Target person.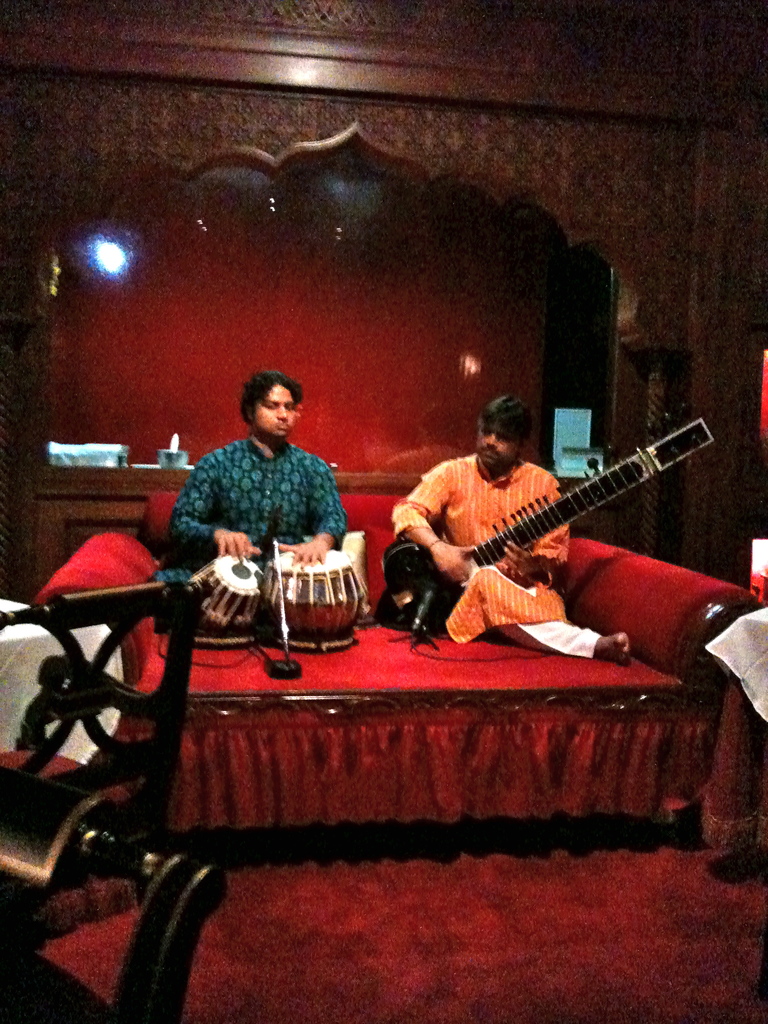
Target region: (391, 392, 630, 665).
